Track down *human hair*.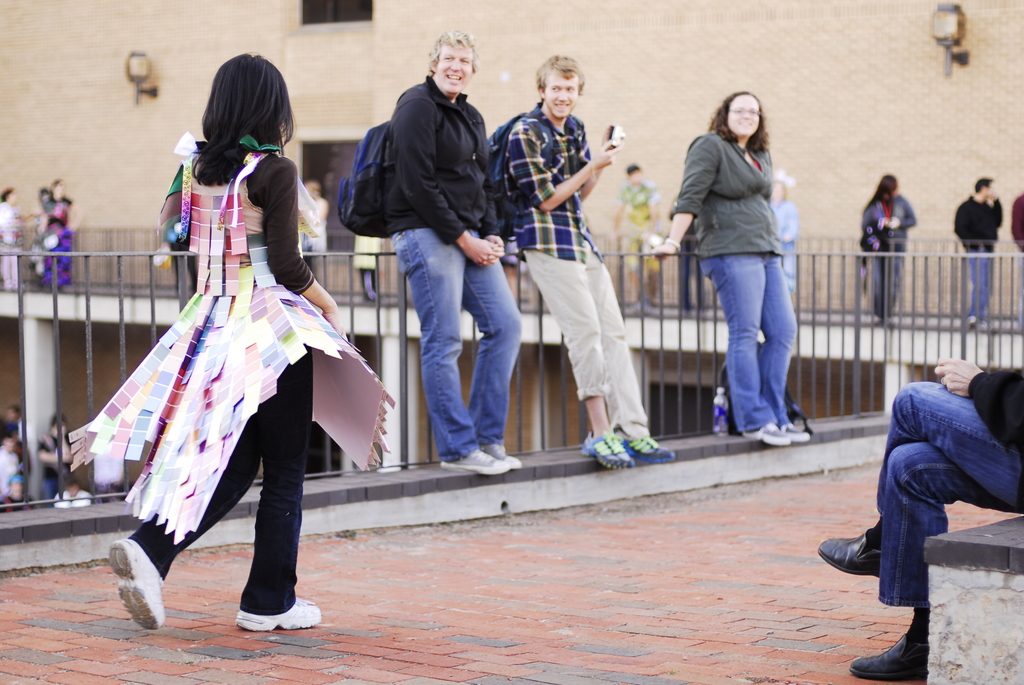
Tracked to l=975, t=178, r=993, b=193.
